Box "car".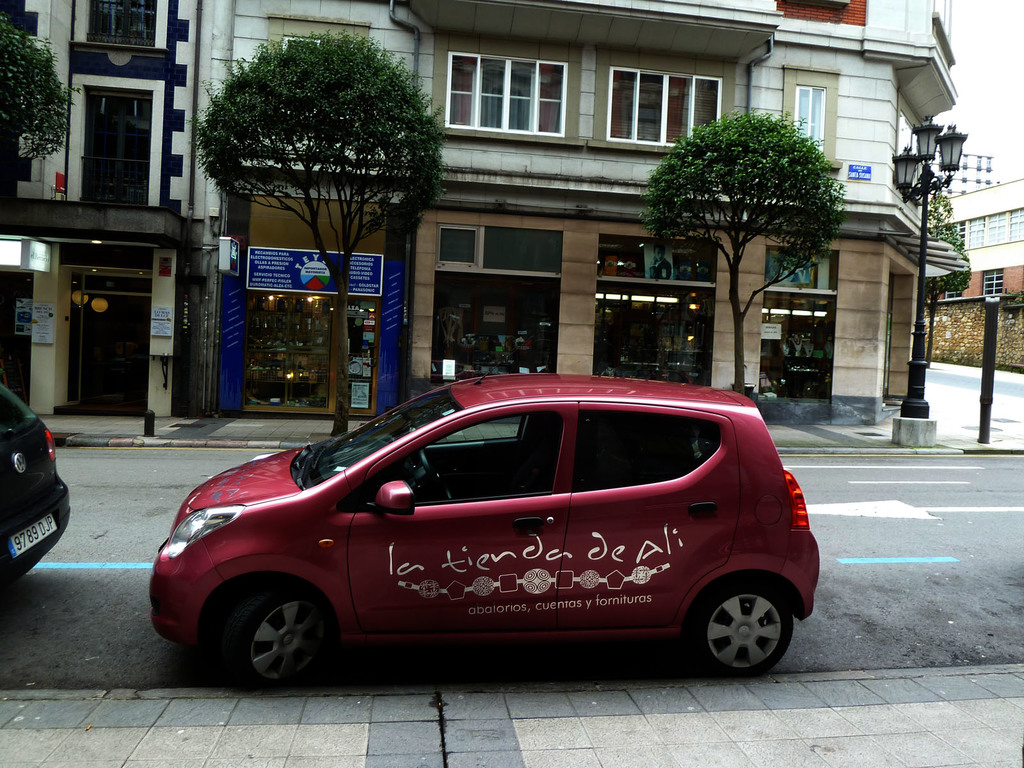
x1=0, y1=380, x2=70, y2=587.
